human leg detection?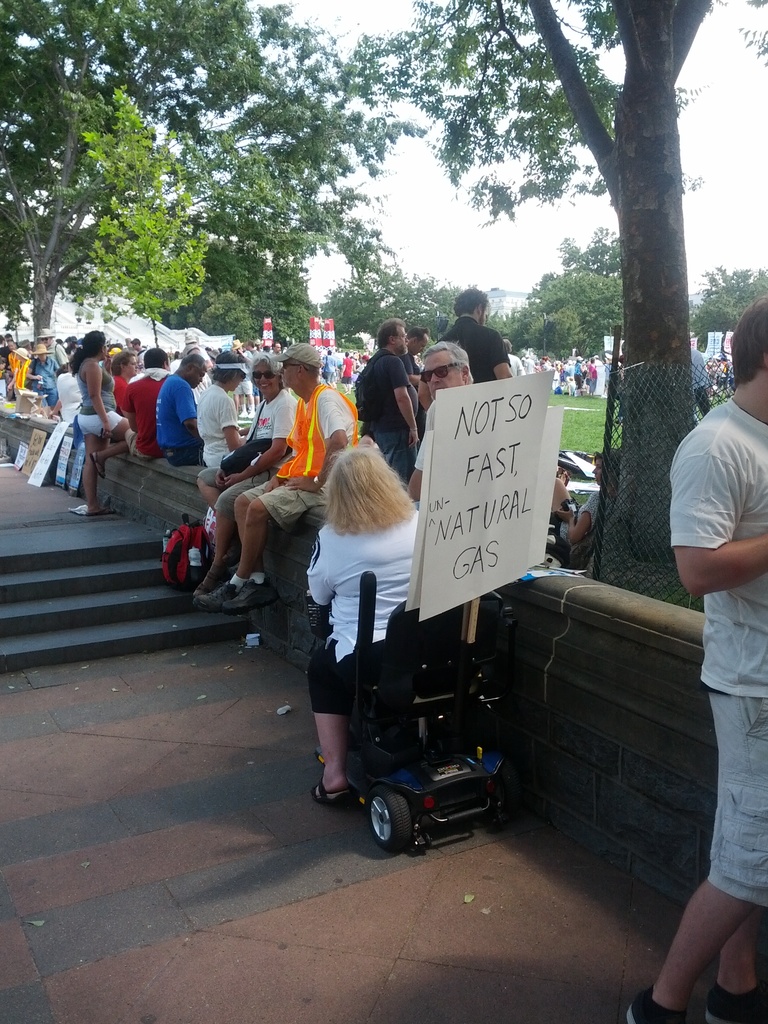
Rect(85, 407, 125, 484)
